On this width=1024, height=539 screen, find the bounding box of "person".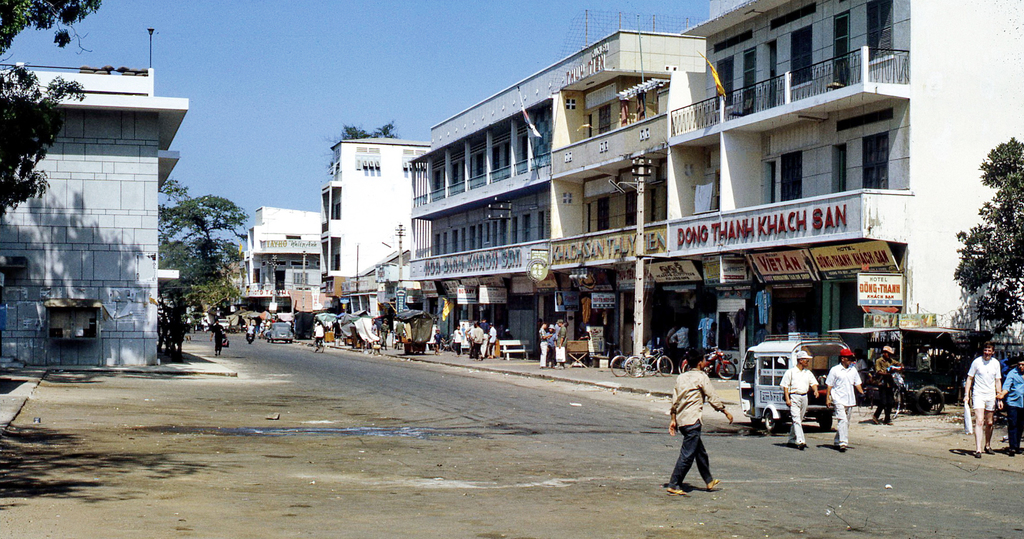
Bounding box: rect(826, 350, 864, 460).
